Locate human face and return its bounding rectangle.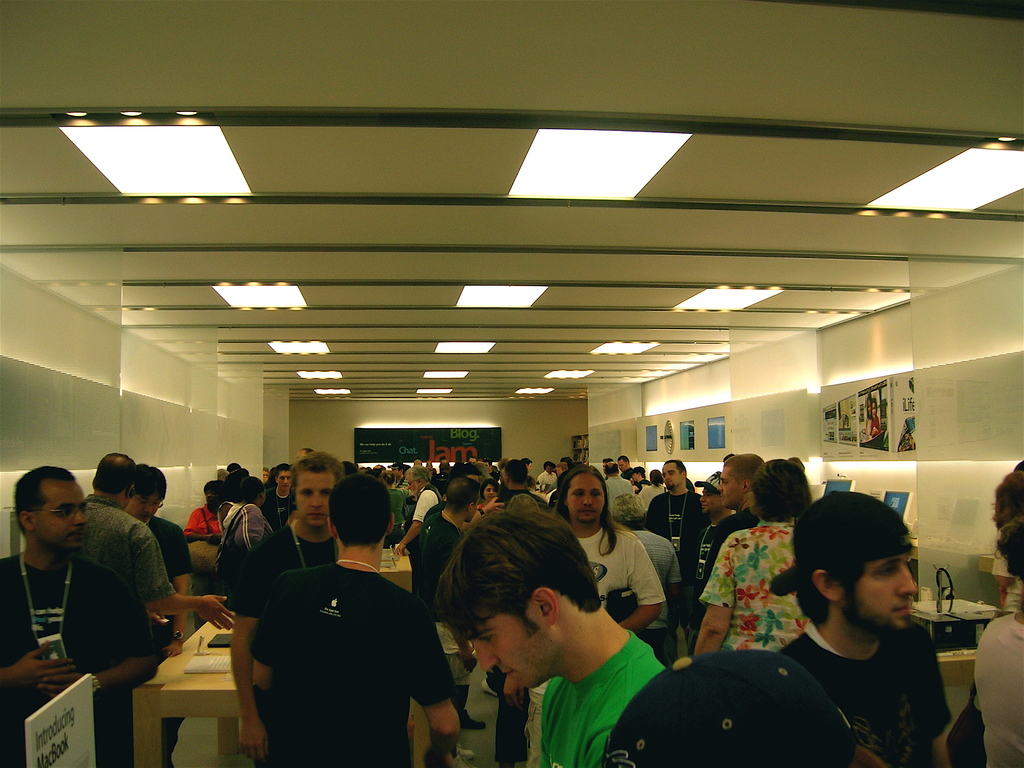
286,471,336,536.
